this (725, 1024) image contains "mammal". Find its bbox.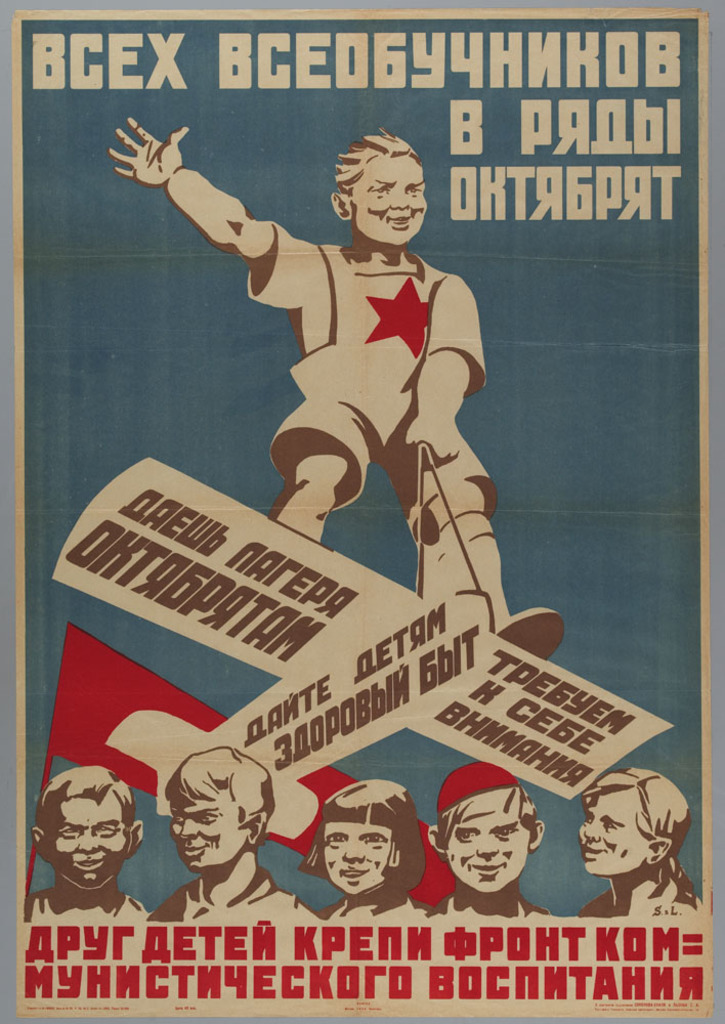
428 771 551 922.
